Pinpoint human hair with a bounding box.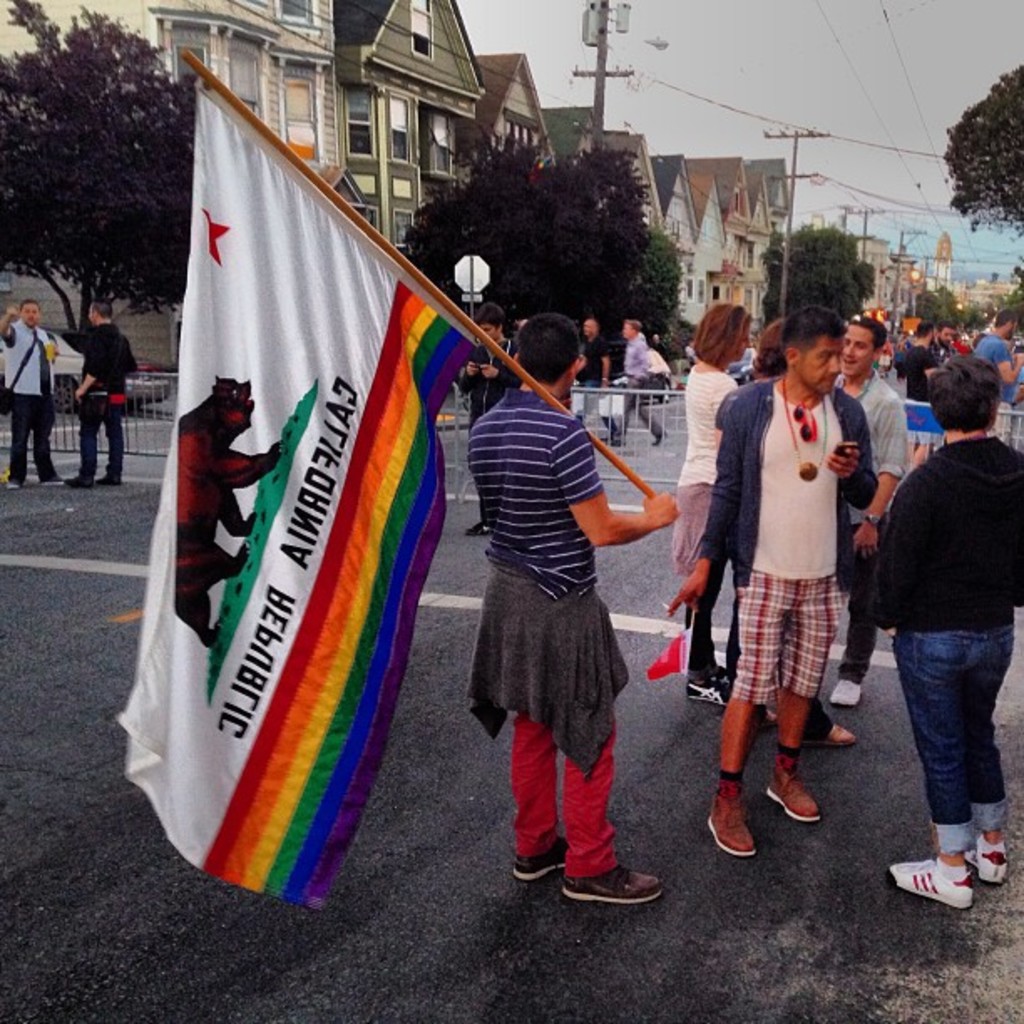
region(780, 306, 848, 351).
